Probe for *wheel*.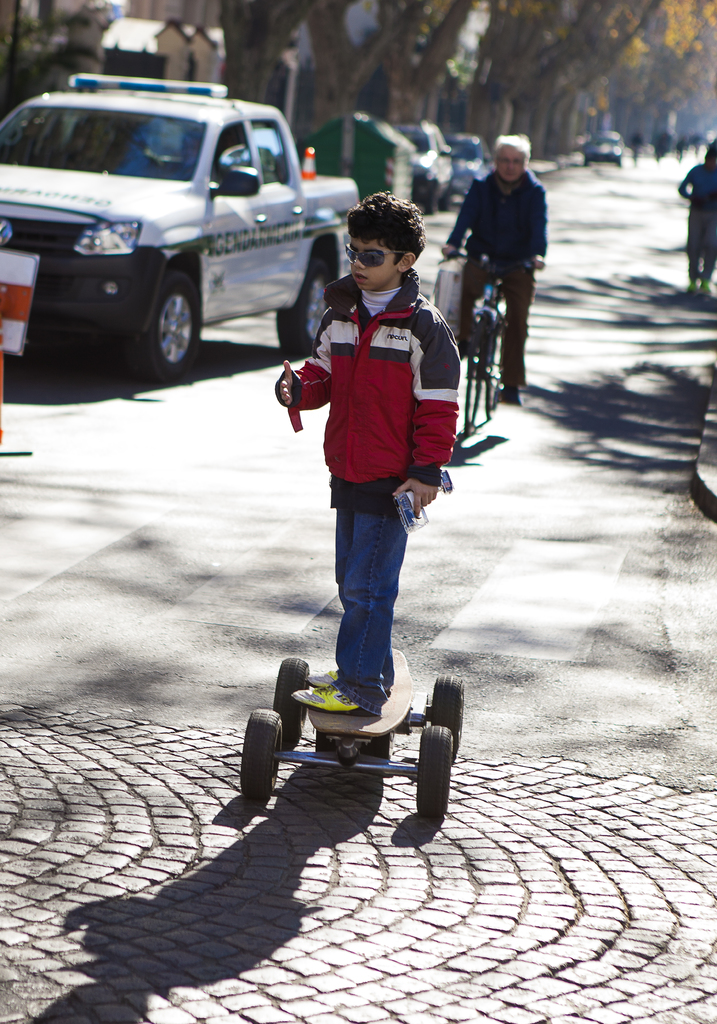
Probe result: bbox=[122, 259, 197, 366].
